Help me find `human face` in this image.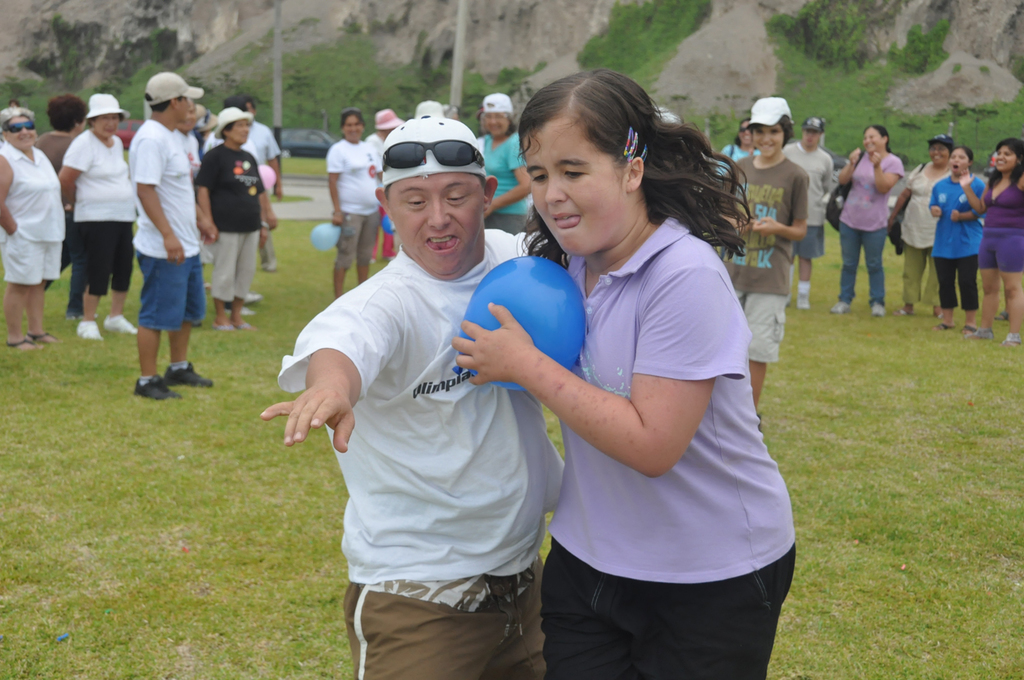
Found it: (left=952, top=148, right=967, bottom=176).
